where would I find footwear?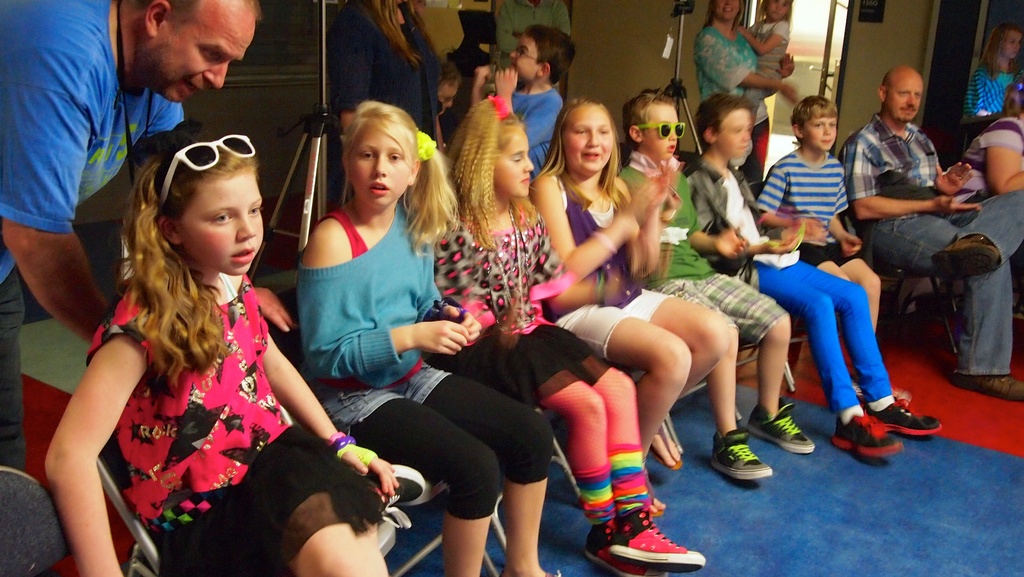
At bbox(591, 523, 666, 576).
